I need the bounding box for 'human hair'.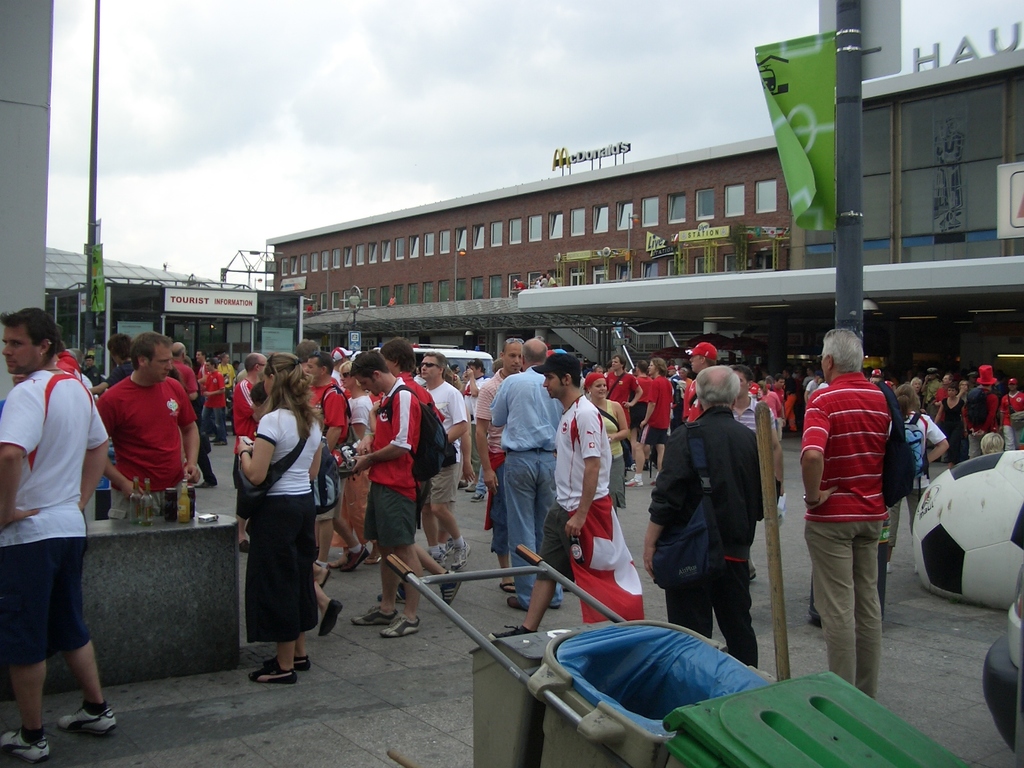
Here it is: {"left": 208, "top": 358, "right": 217, "bottom": 368}.
